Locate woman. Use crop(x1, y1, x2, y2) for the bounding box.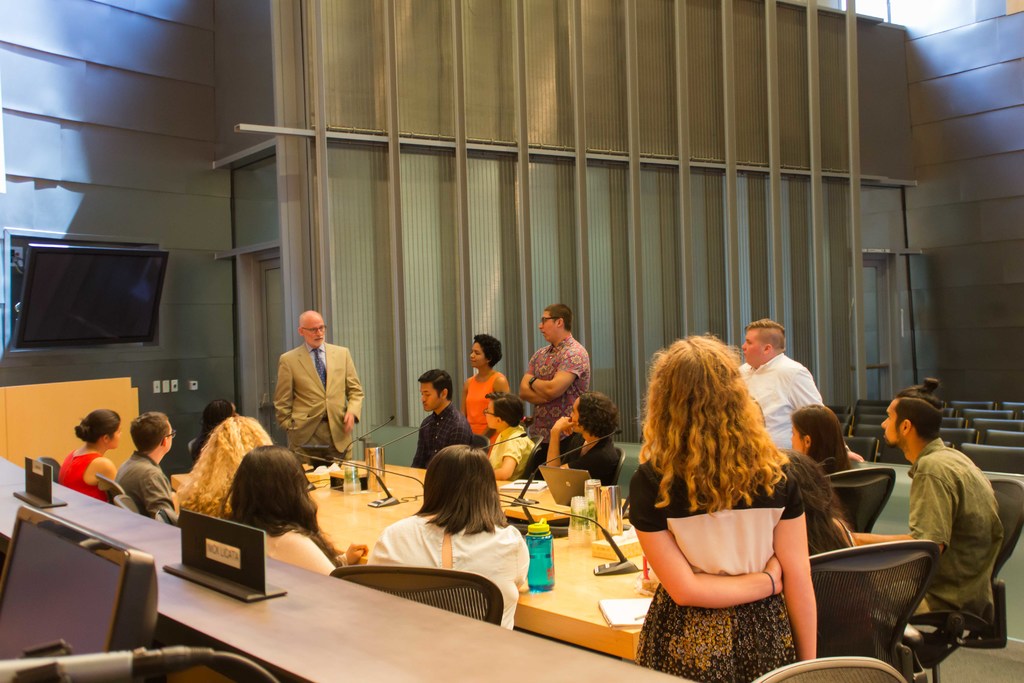
crop(628, 336, 819, 682).
